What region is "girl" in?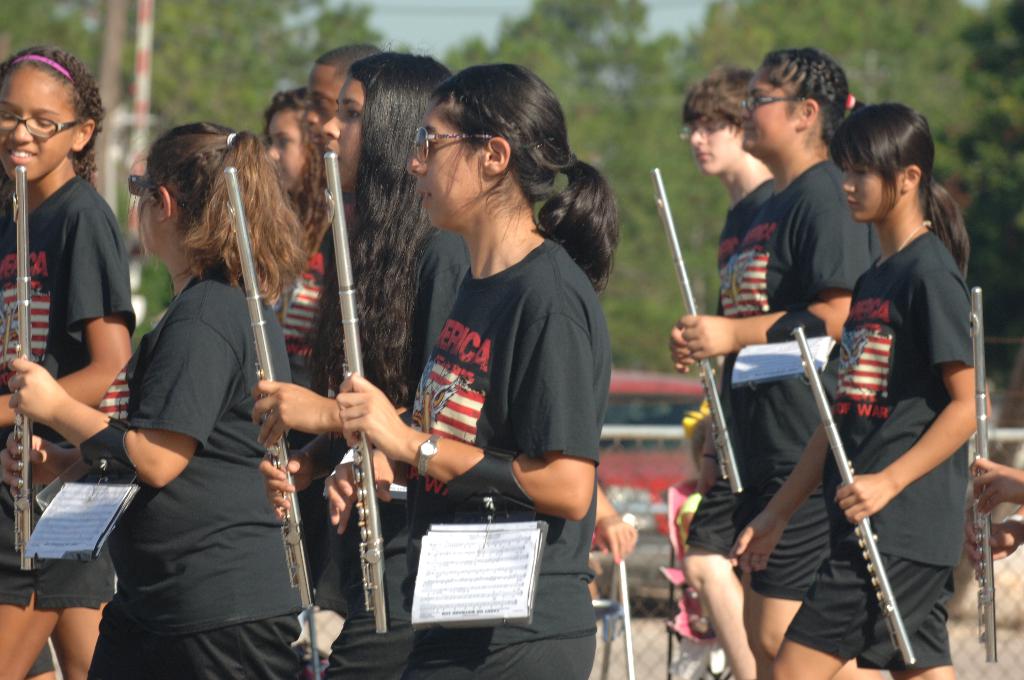
rect(328, 60, 612, 679).
